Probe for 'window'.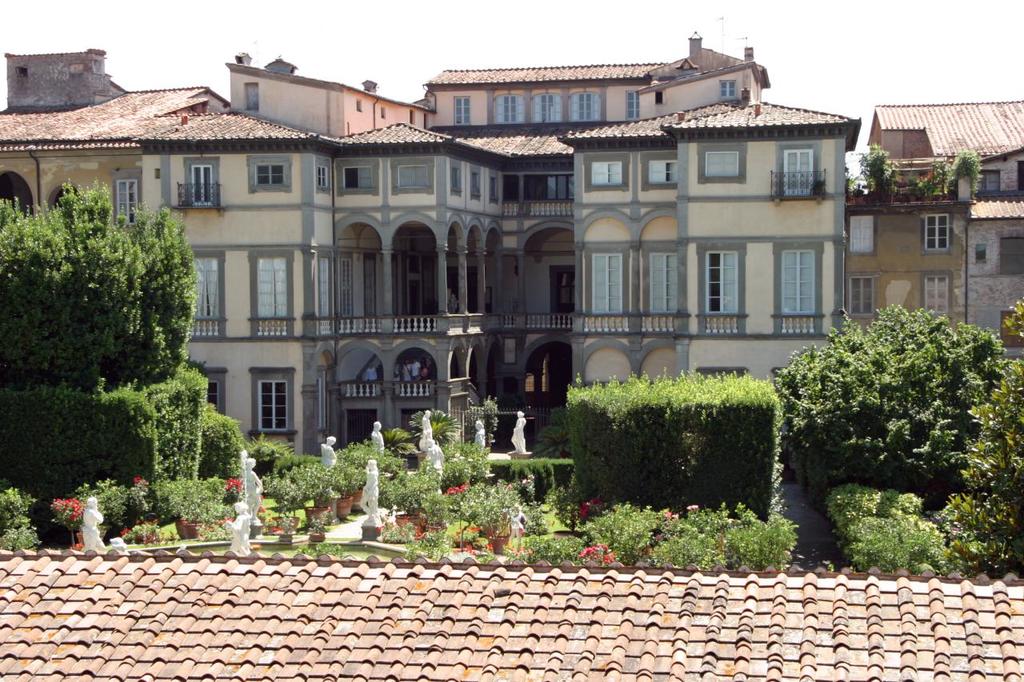
Probe result: Rect(494, 97, 522, 124).
